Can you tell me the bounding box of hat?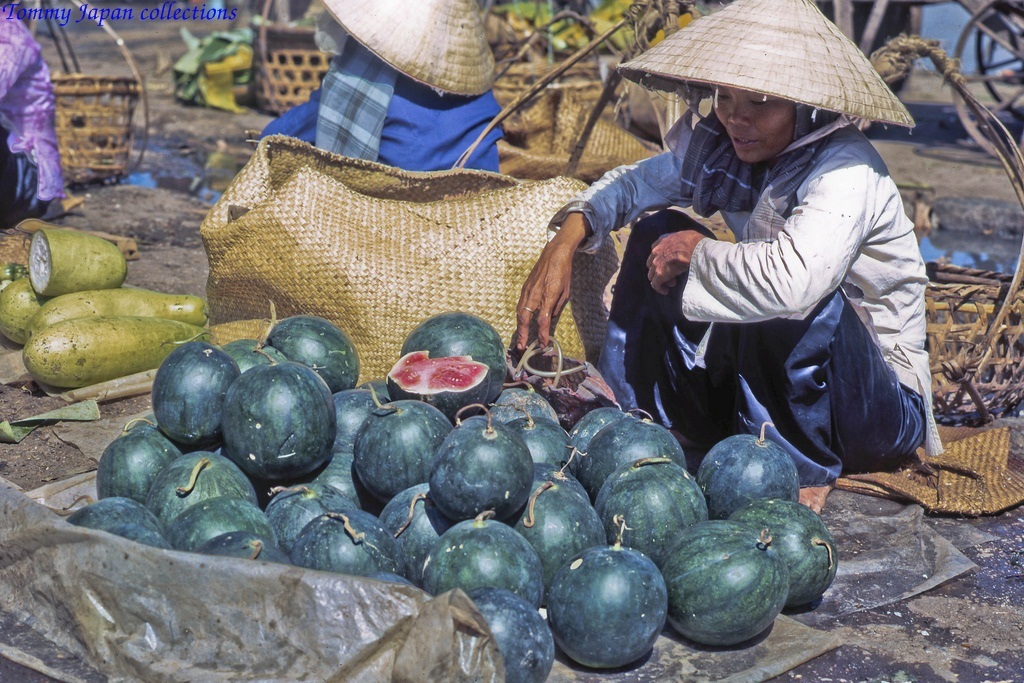
pyautogui.locateOnScreen(320, 0, 503, 99).
